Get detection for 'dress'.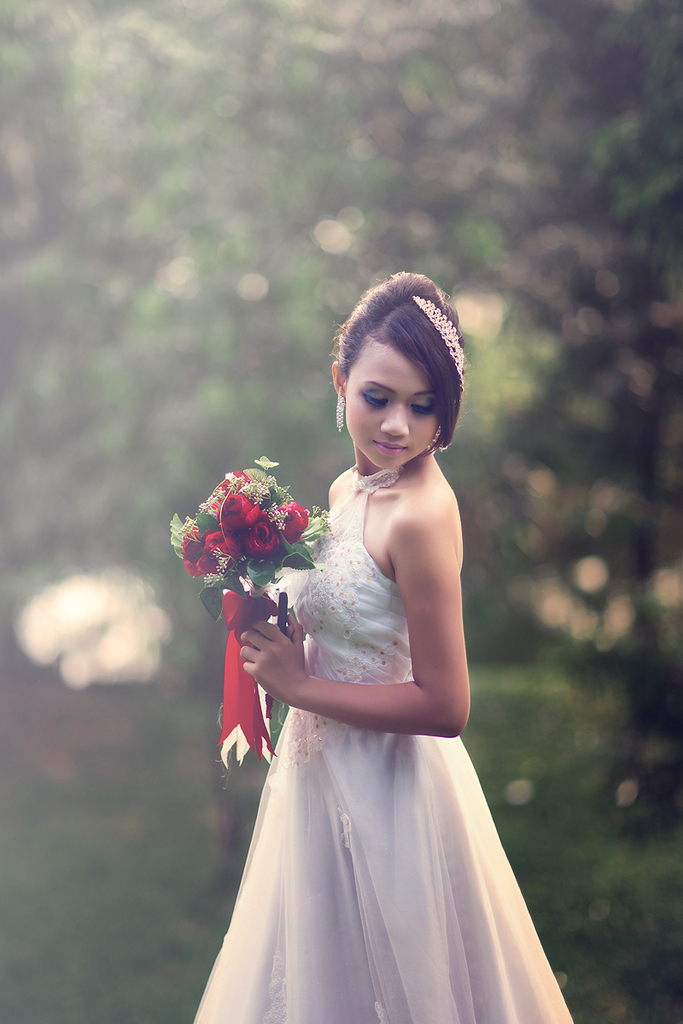
Detection: (191, 475, 573, 1023).
